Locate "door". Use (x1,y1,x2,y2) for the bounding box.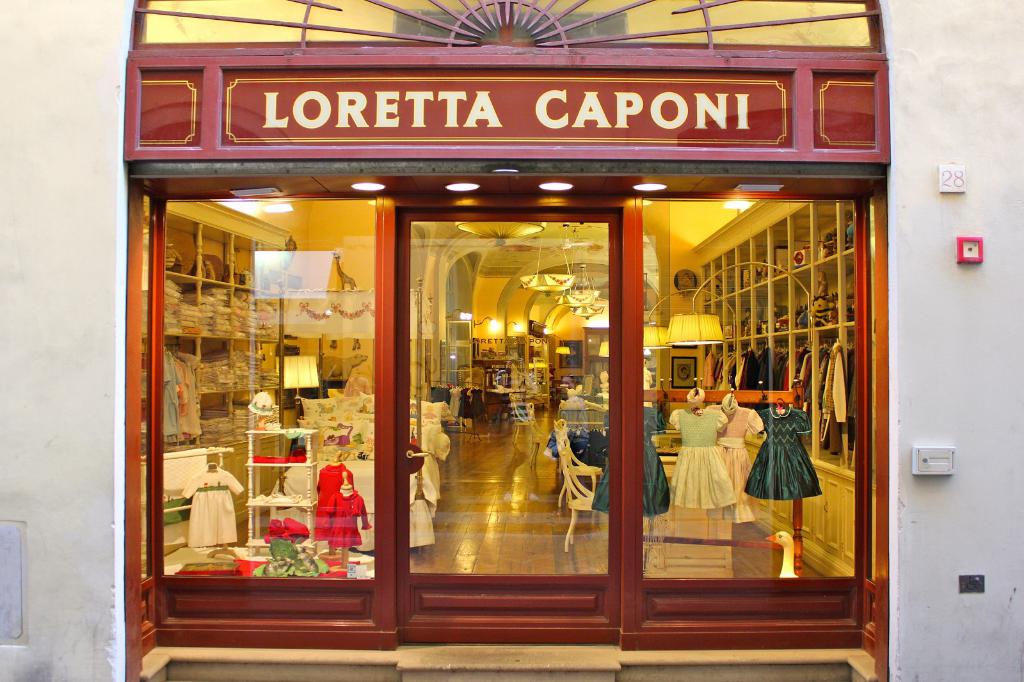
(152,187,381,640).
